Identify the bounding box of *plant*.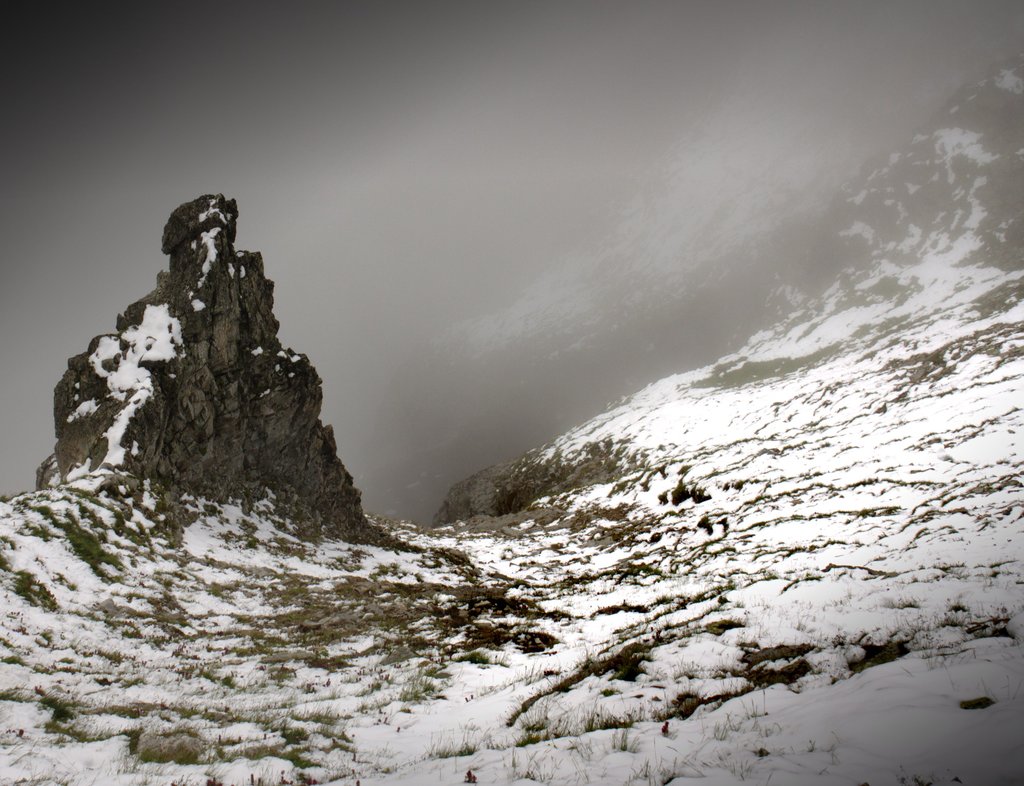
box=[878, 588, 924, 614].
